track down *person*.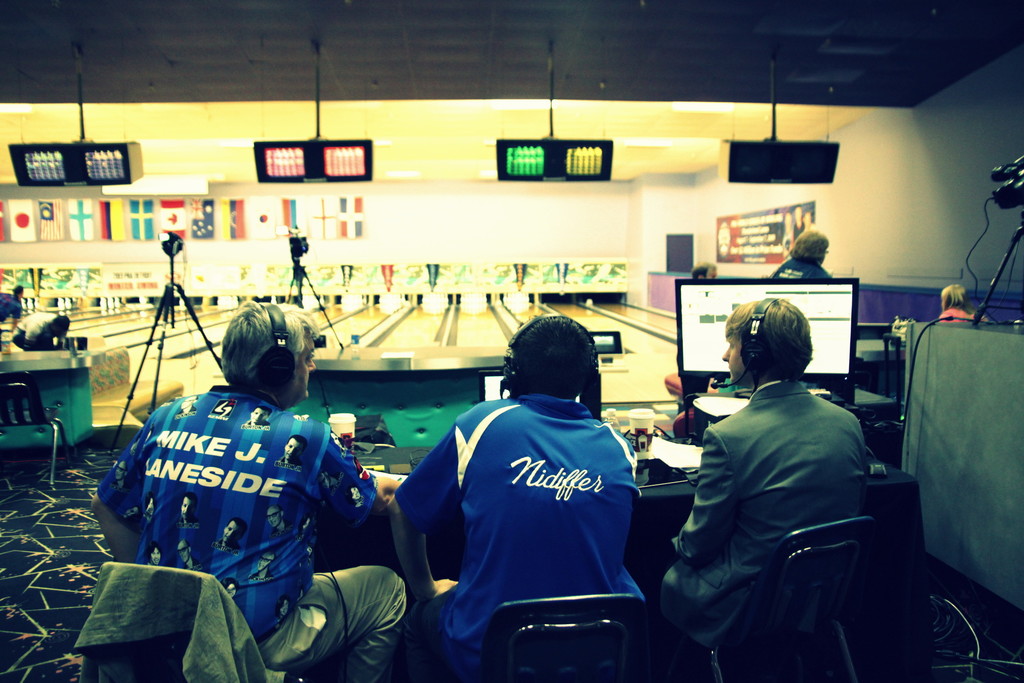
Tracked to (5, 304, 77, 349).
